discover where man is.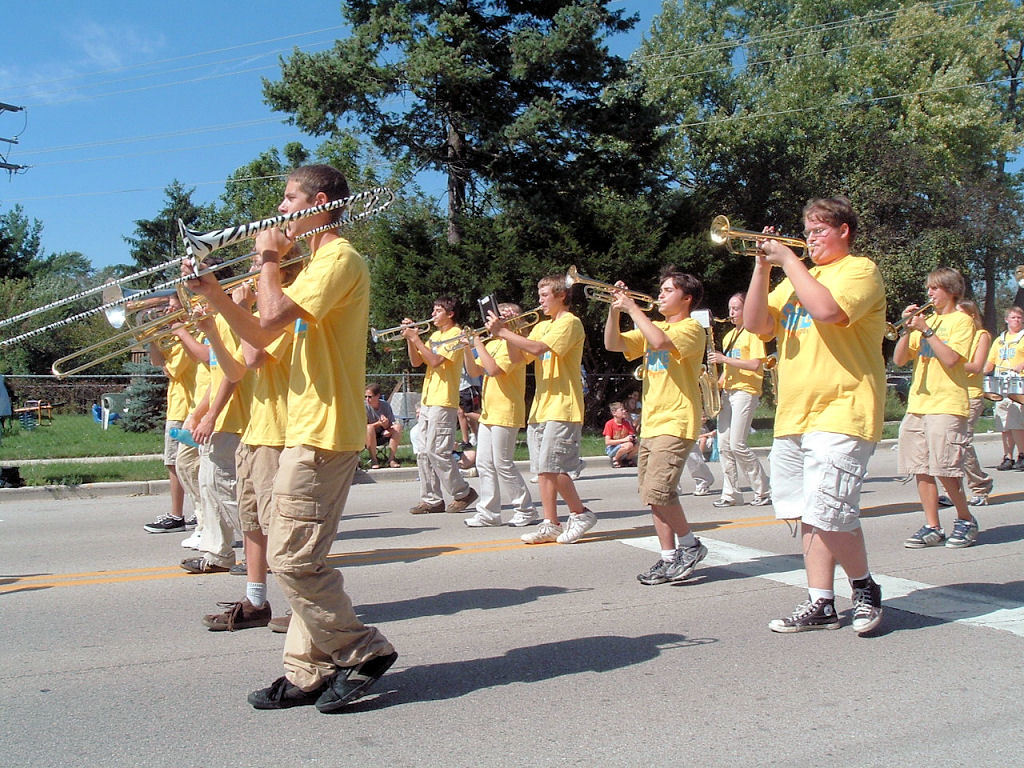
Discovered at 984 304 1023 475.
